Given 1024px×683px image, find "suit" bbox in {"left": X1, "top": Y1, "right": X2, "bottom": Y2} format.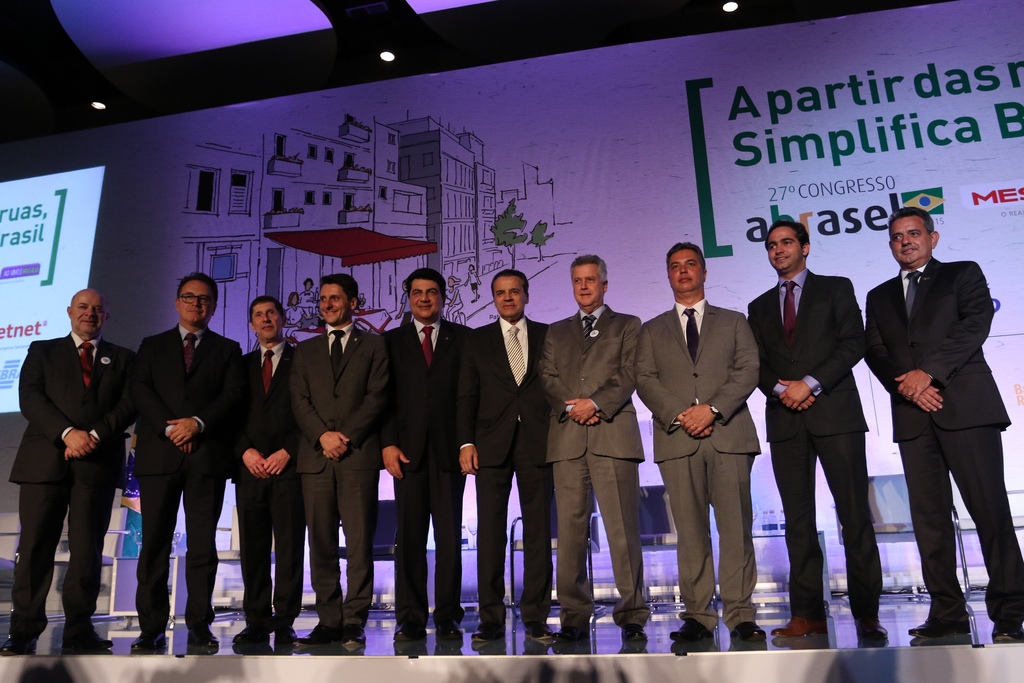
{"left": 133, "top": 324, "right": 243, "bottom": 630}.
